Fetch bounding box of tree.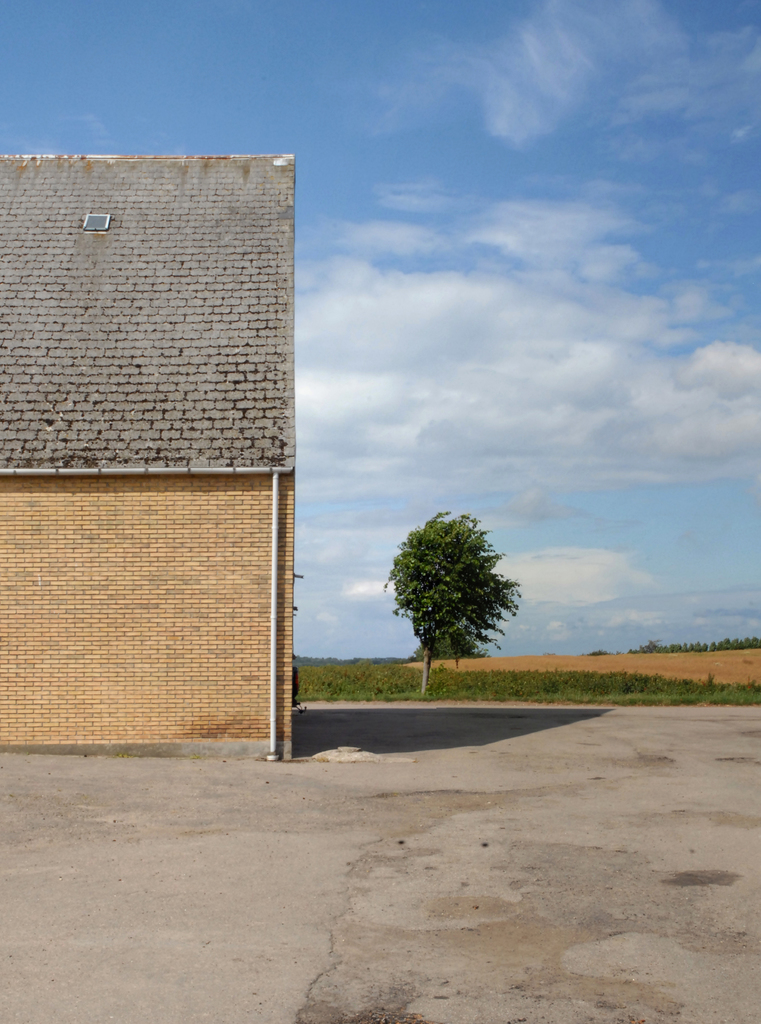
Bbox: BBox(382, 506, 539, 700).
